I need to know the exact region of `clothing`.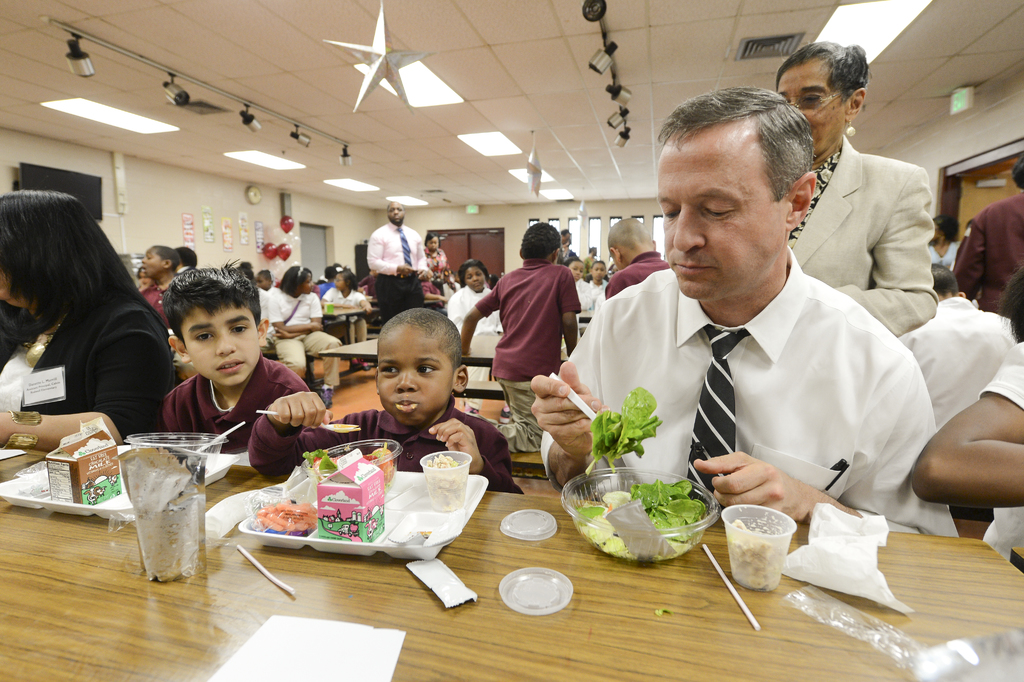
Region: bbox=[989, 340, 1023, 560].
